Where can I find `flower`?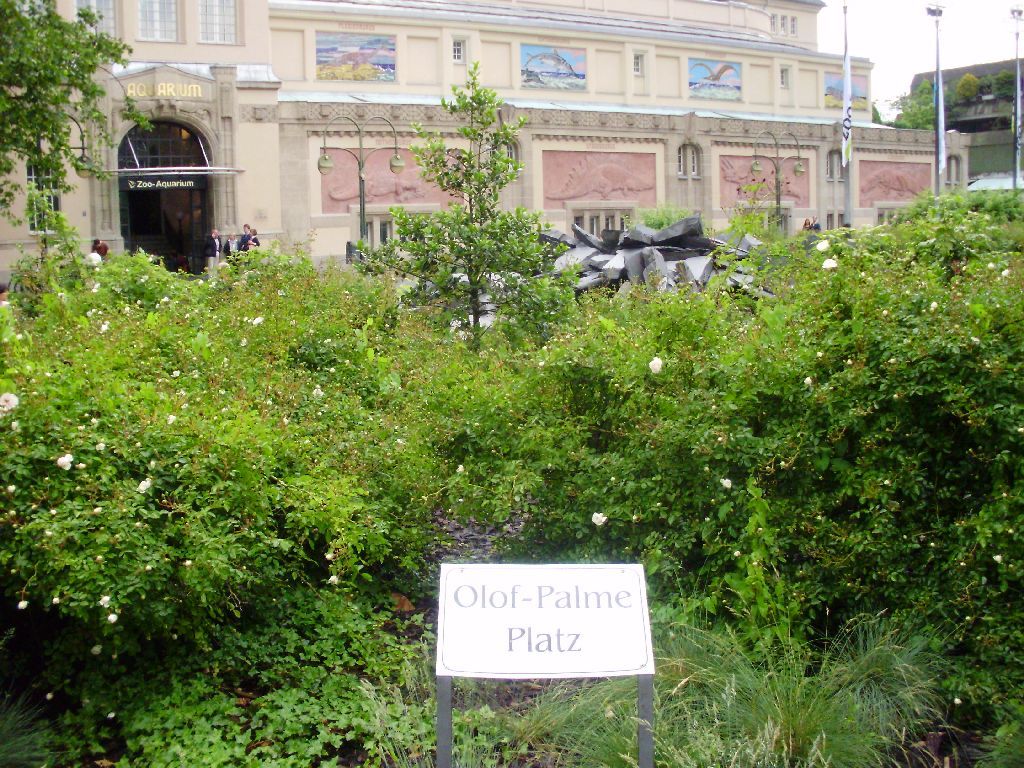
You can find it at left=48, top=593, right=56, bottom=604.
